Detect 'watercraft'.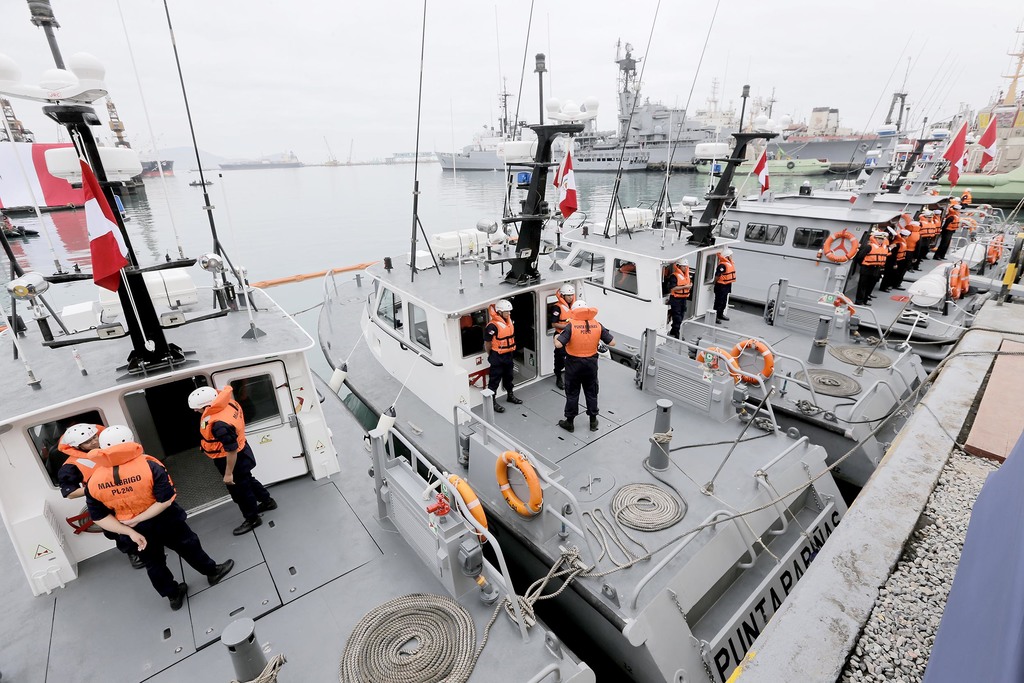
Detected at l=443, t=78, r=652, b=177.
